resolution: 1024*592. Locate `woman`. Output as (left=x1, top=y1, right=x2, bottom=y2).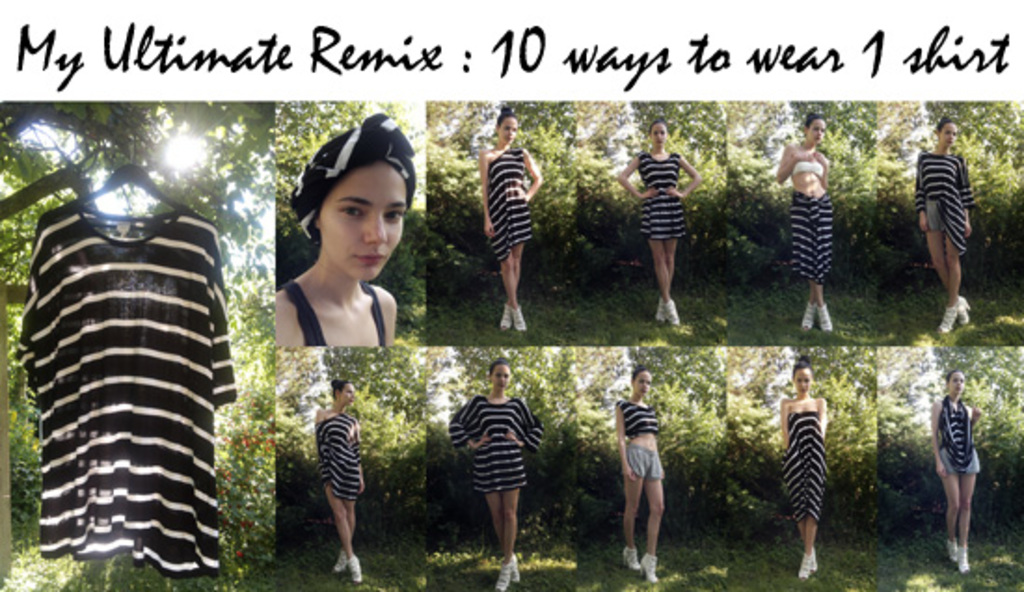
(left=272, top=114, right=417, bottom=344).
